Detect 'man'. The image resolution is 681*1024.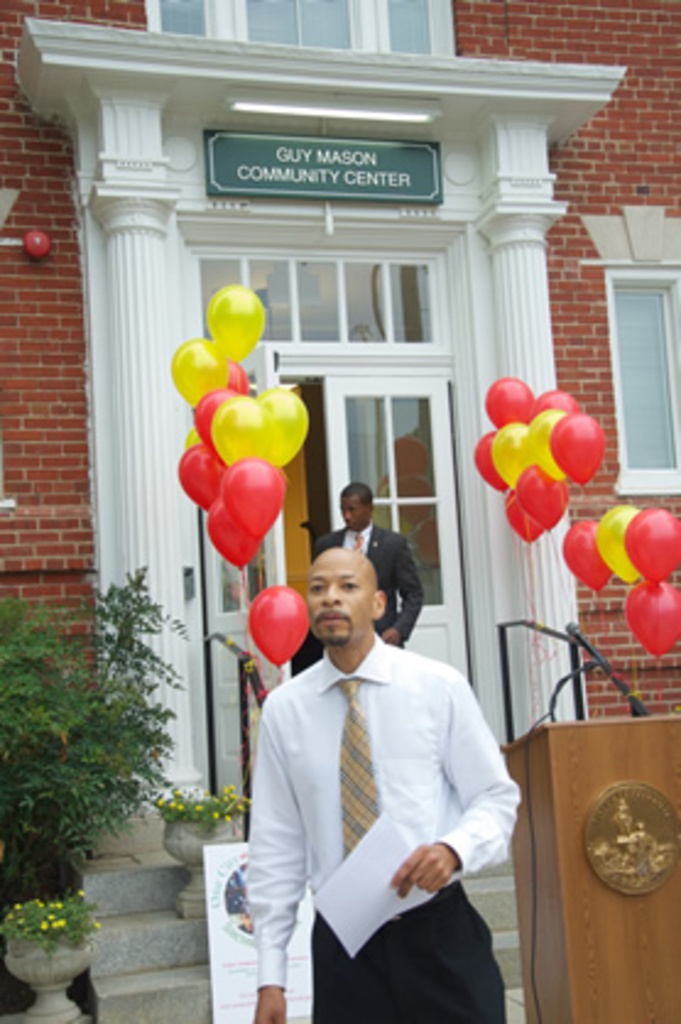
<box>311,480,419,644</box>.
